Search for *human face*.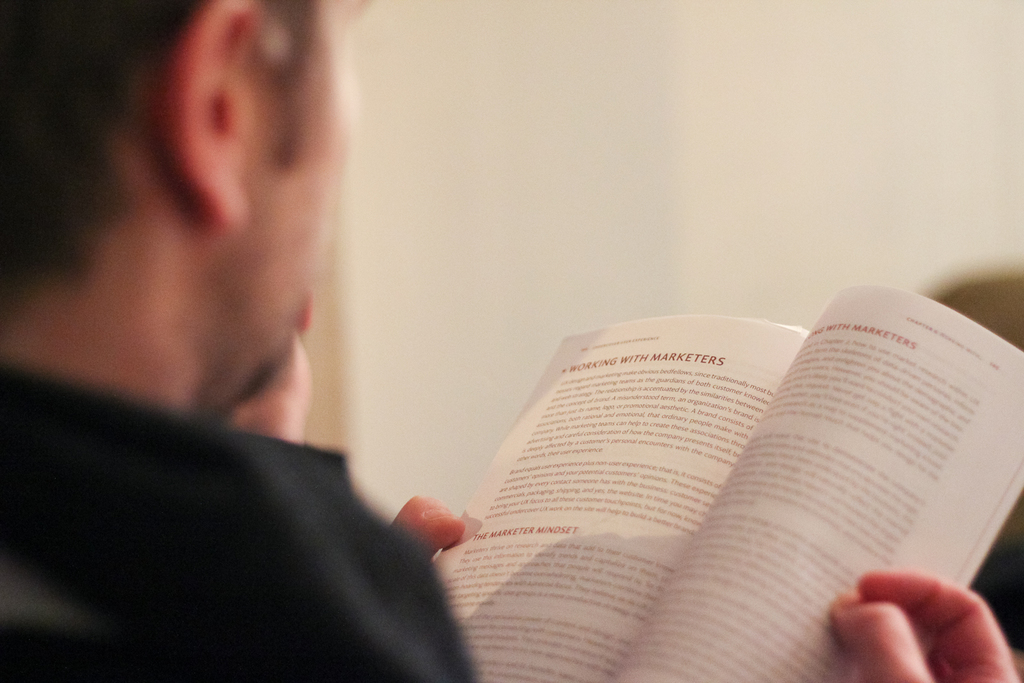
Found at <region>236, 0, 356, 372</region>.
